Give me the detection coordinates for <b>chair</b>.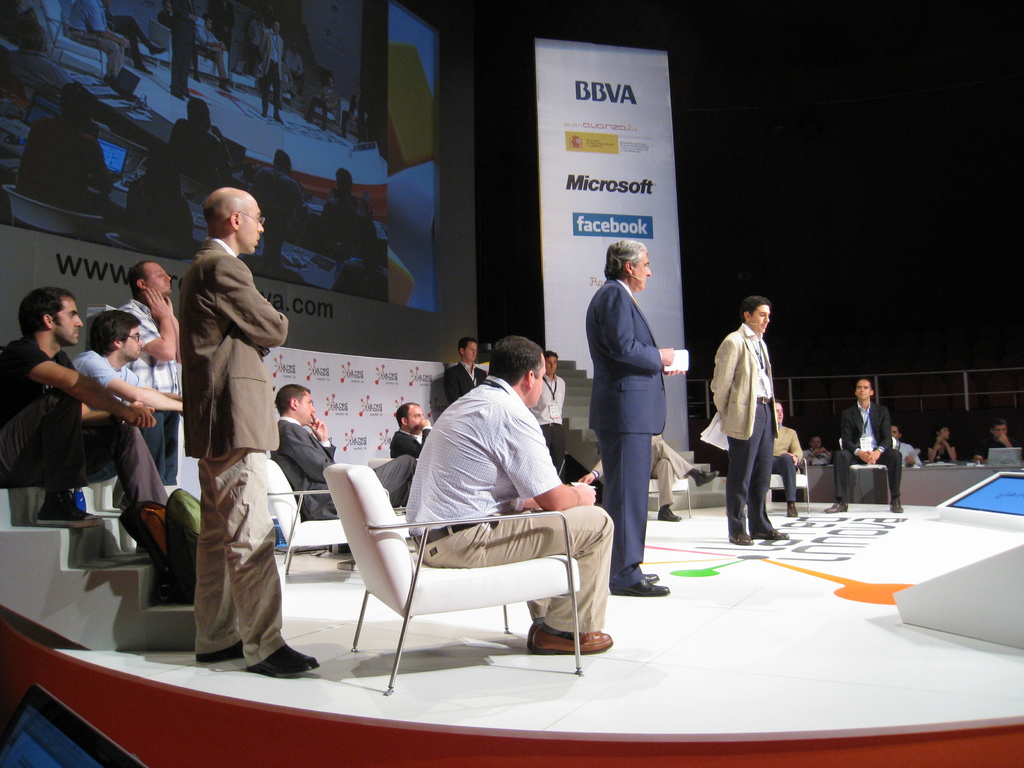
(left=315, top=474, right=611, bottom=689).
